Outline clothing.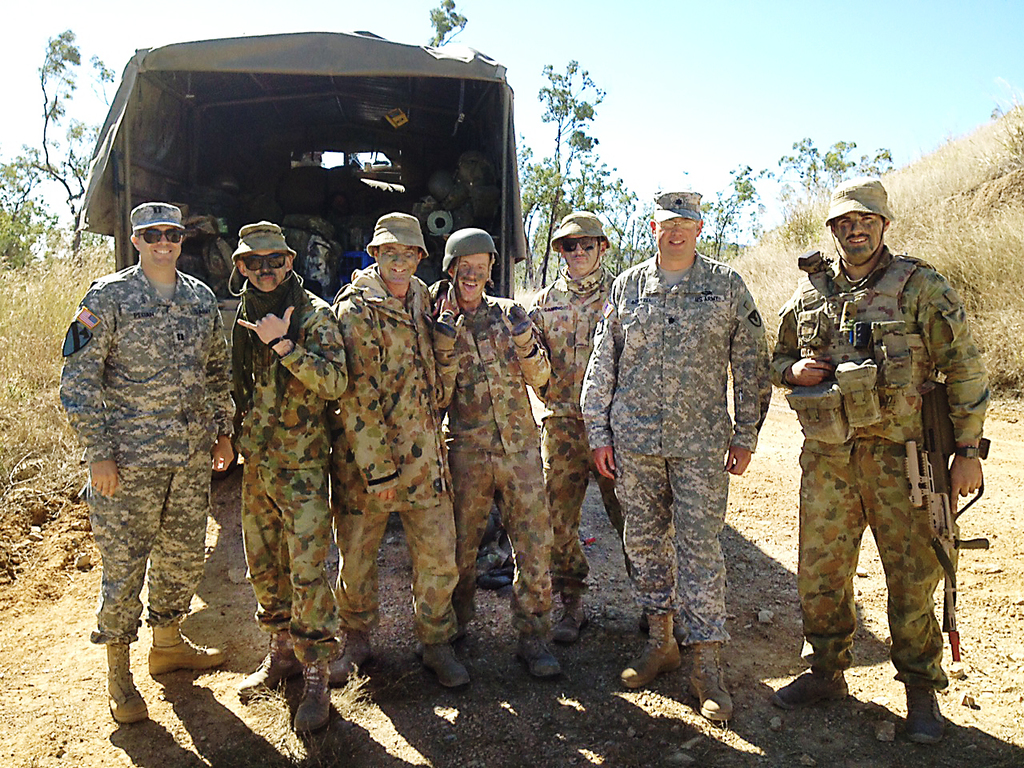
Outline: (775, 246, 983, 682).
